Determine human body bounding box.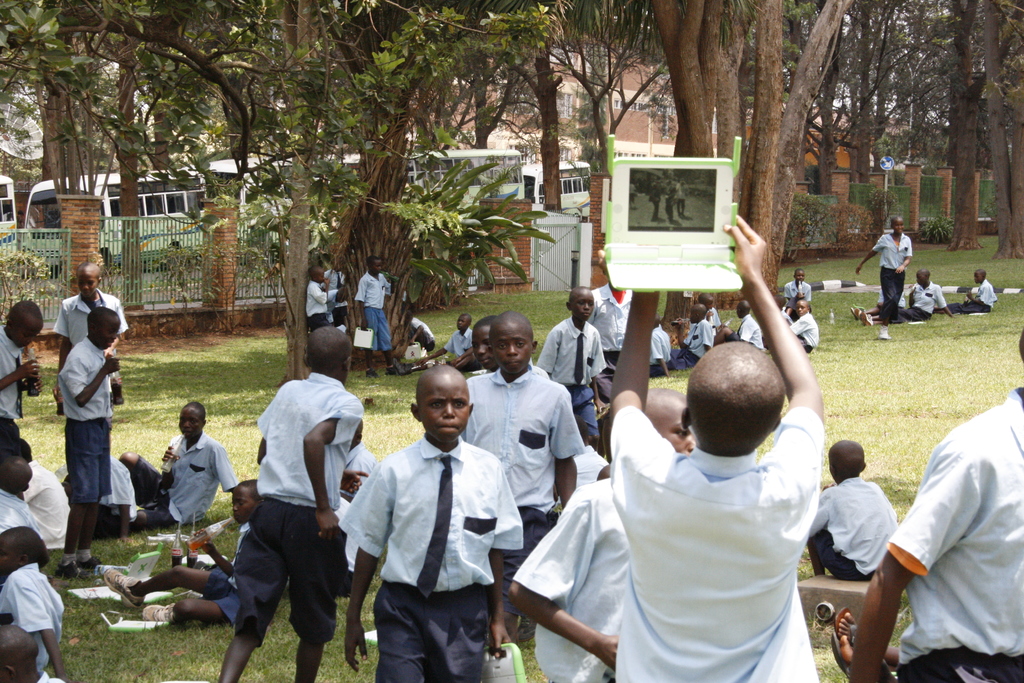
Determined: 431,313,476,366.
